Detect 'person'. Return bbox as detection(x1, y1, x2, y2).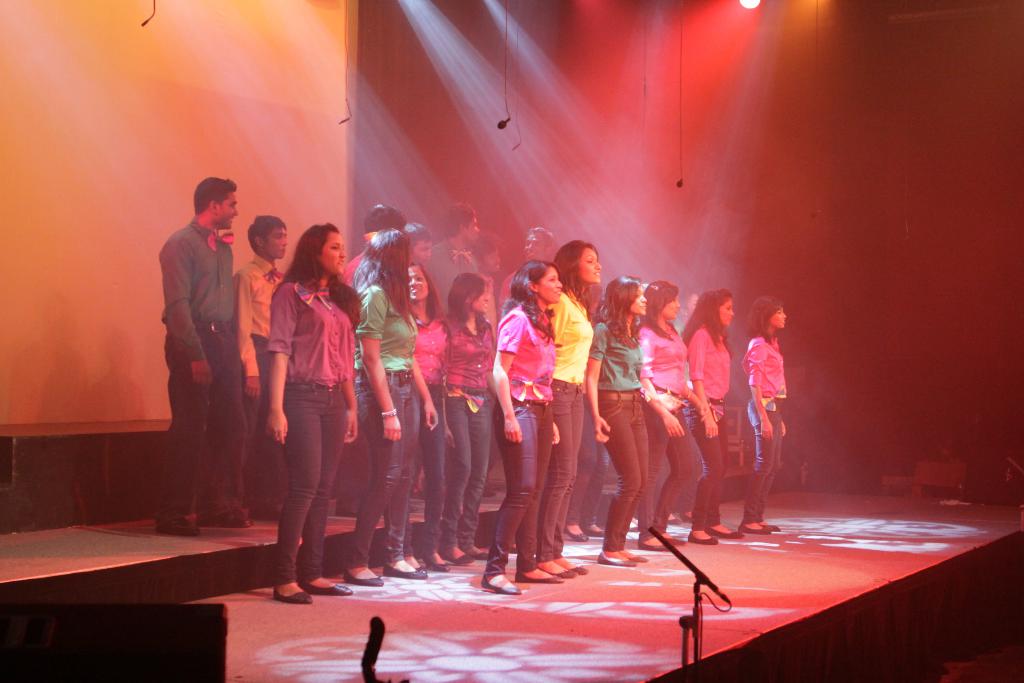
detection(729, 292, 801, 538).
